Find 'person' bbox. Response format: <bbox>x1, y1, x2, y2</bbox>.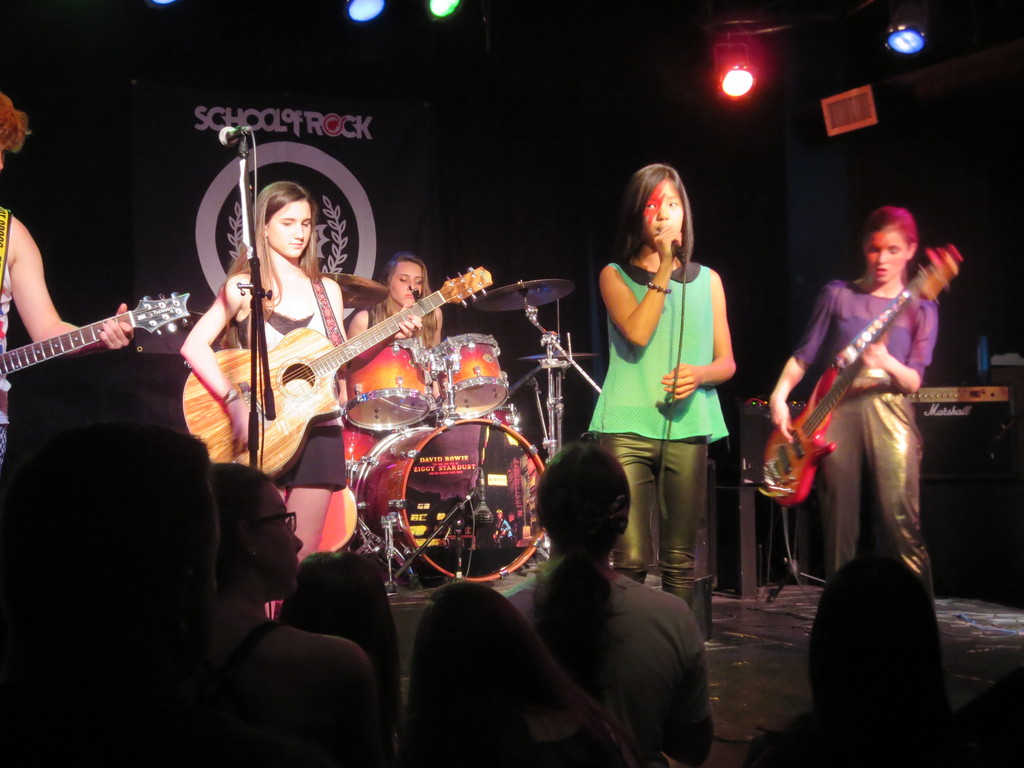
<bbox>330, 255, 454, 413</bbox>.
